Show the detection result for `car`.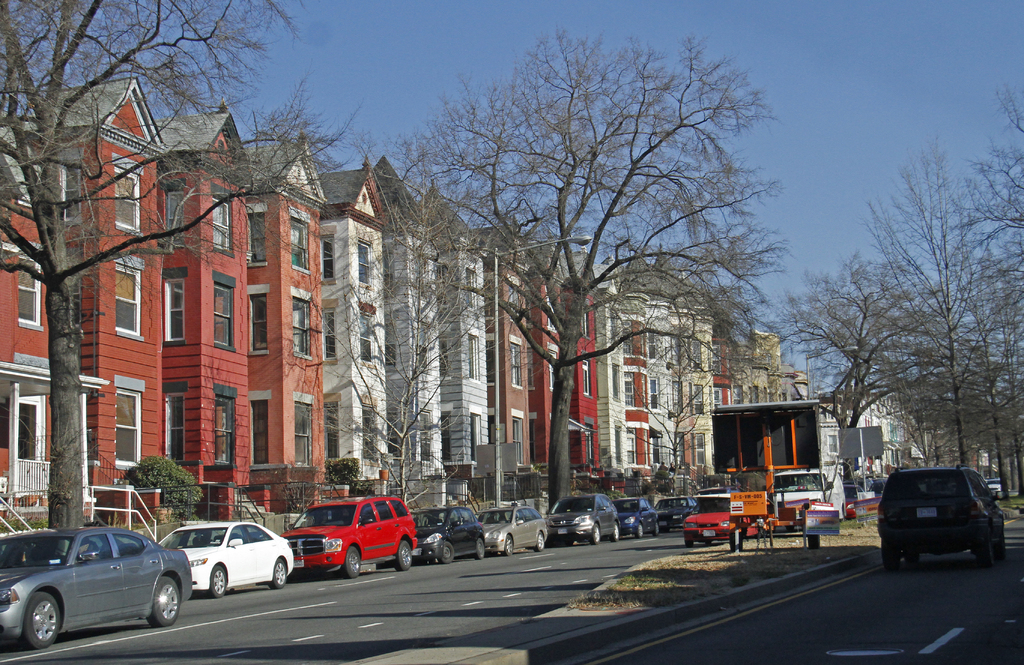
detection(626, 491, 668, 535).
